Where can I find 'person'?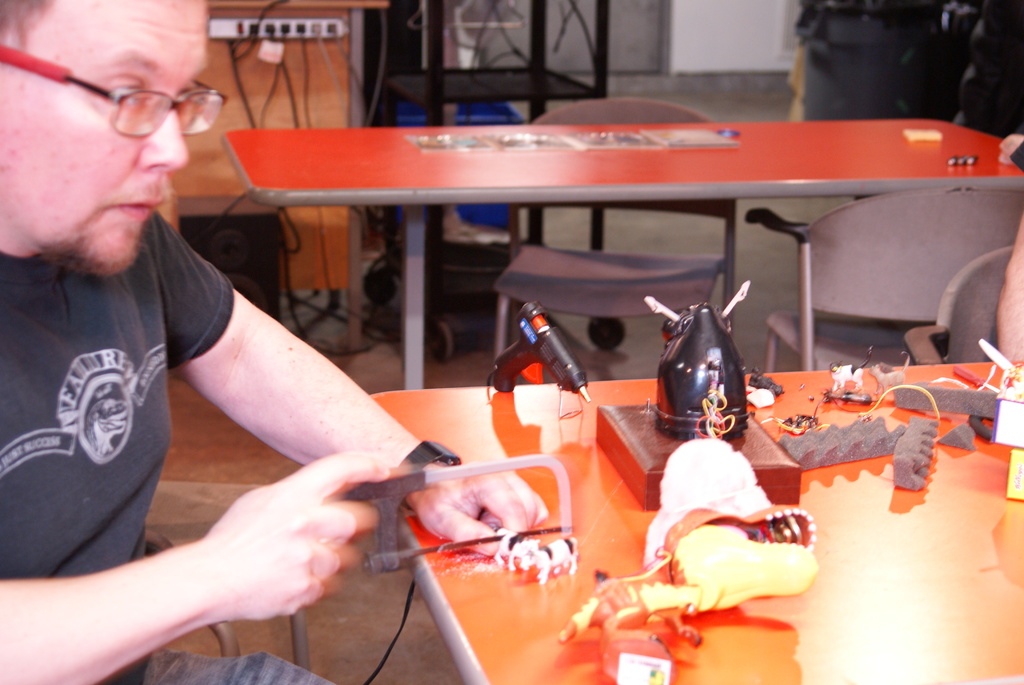
You can find it at 0/0/548/684.
